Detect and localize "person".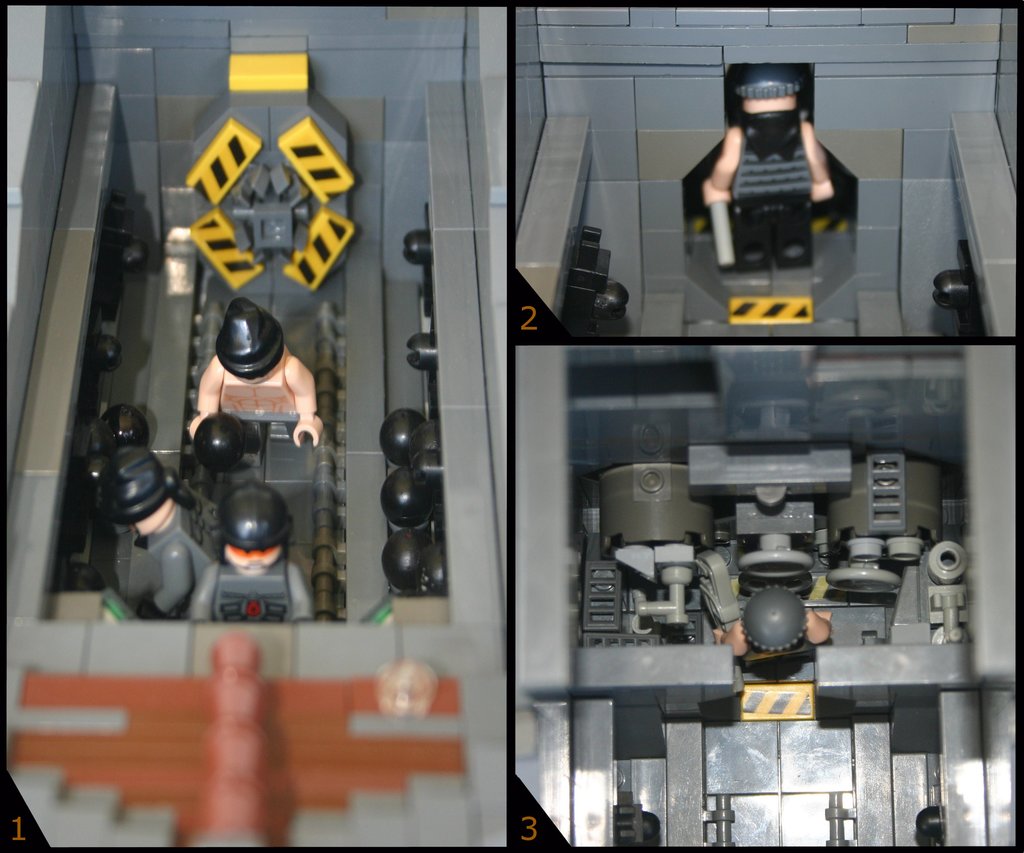
Localized at x1=186, y1=295, x2=324, y2=445.
